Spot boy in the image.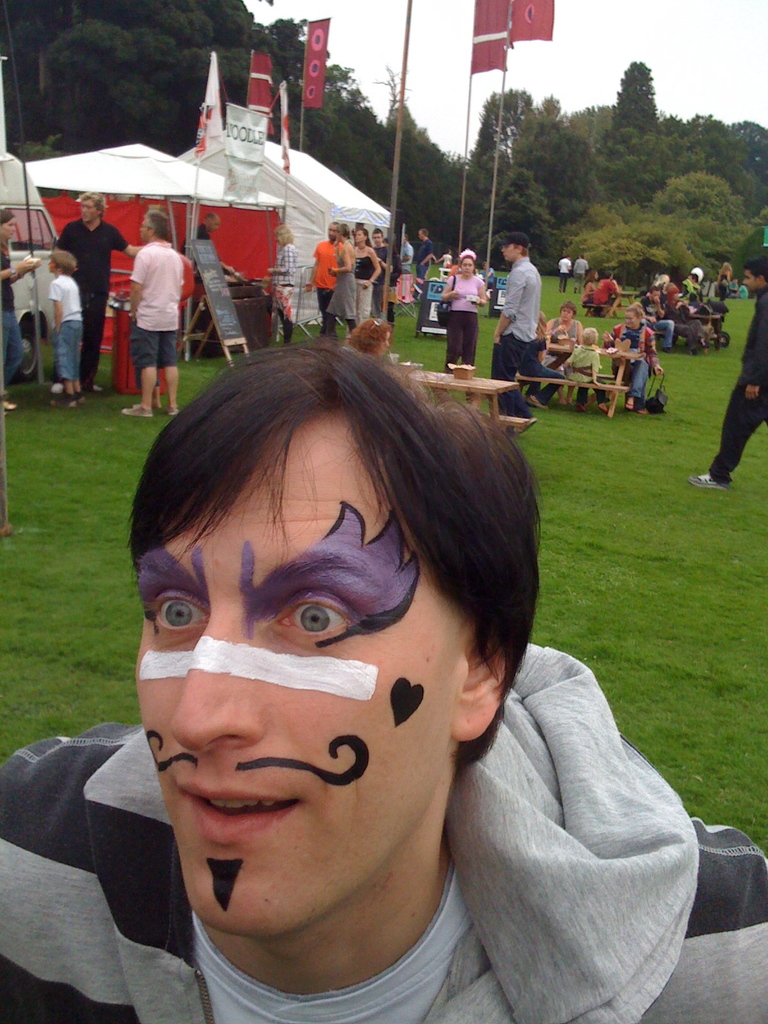
boy found at box=[40, 244, 83, 413].
